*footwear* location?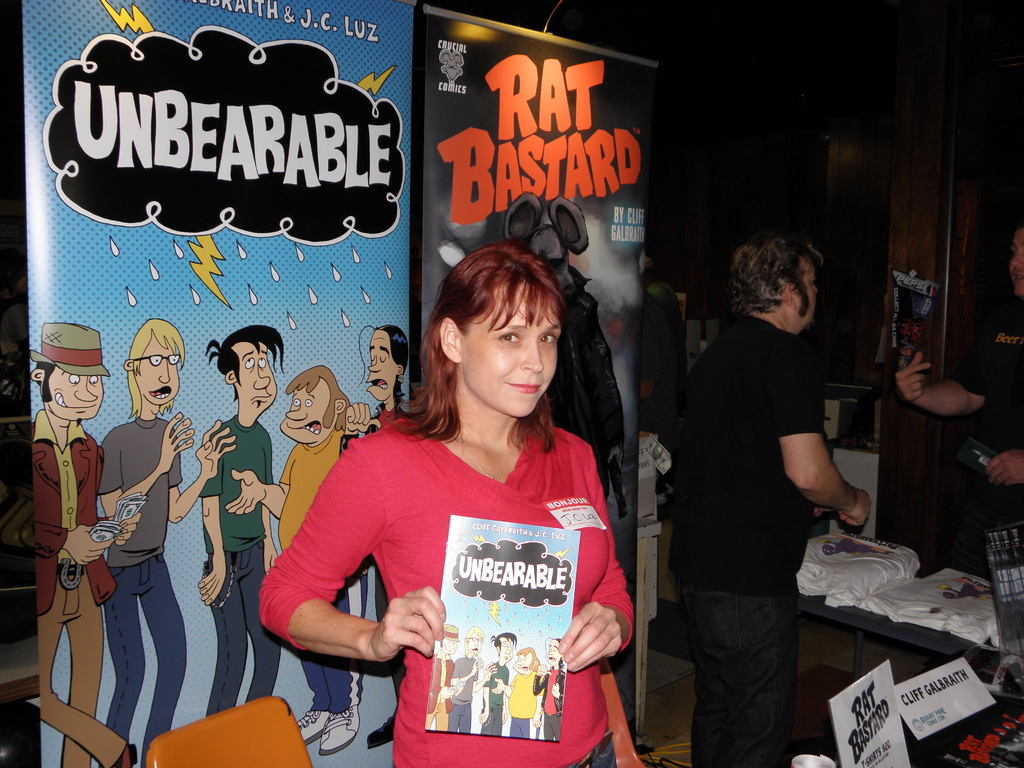
[x1=108, y1=744, x2=141, y2=767]
